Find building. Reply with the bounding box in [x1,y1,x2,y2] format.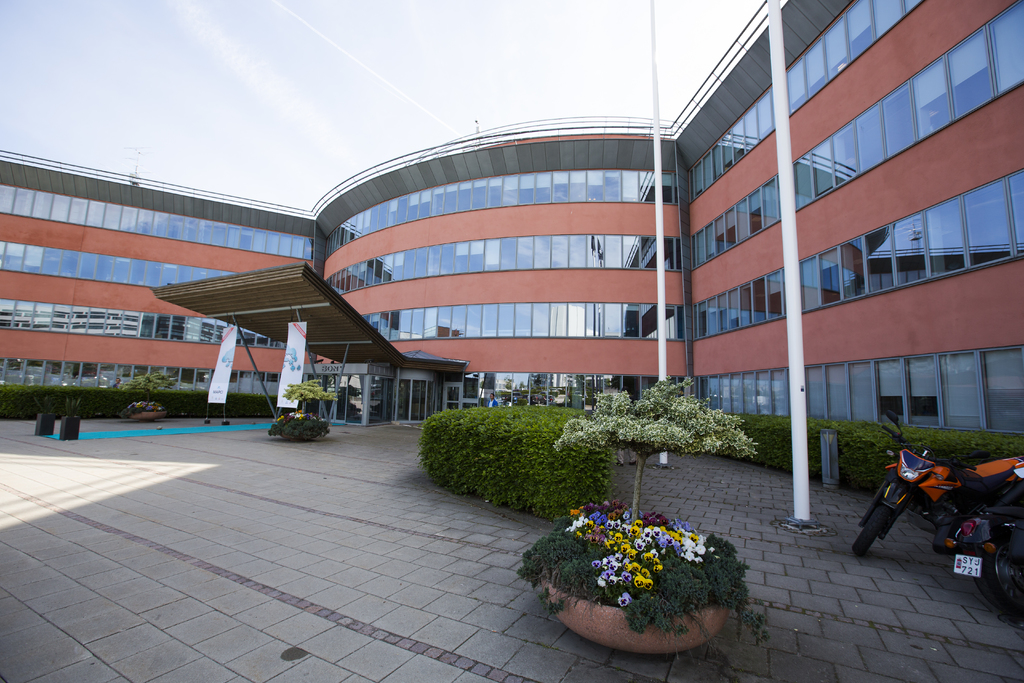
[0,0,1014,511].
